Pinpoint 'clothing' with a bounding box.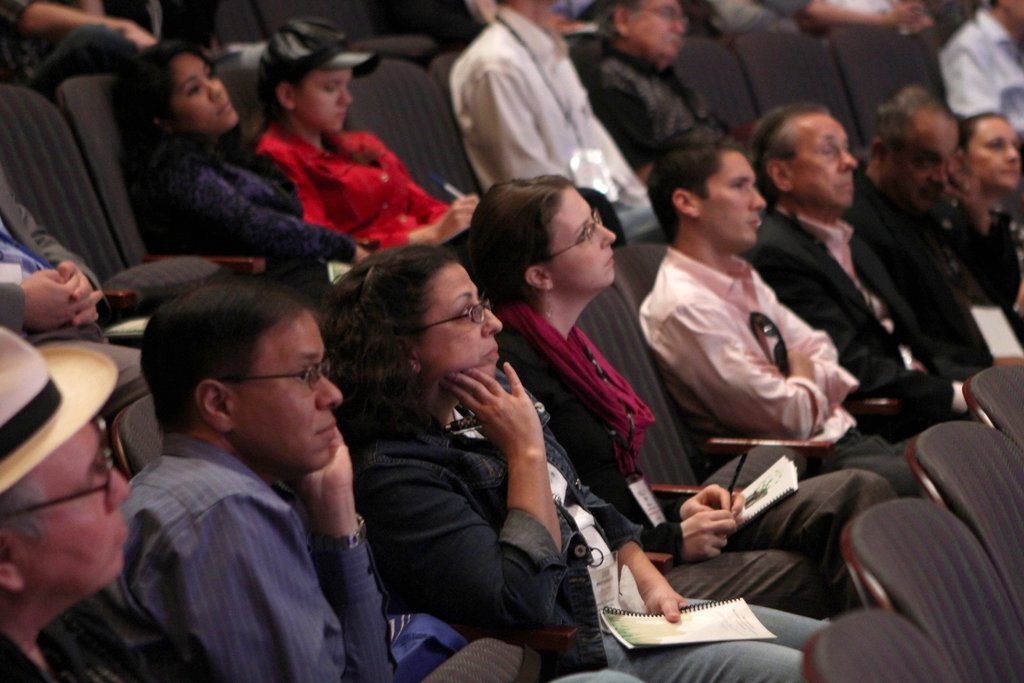
BBox(252, 119, 455, 258).
